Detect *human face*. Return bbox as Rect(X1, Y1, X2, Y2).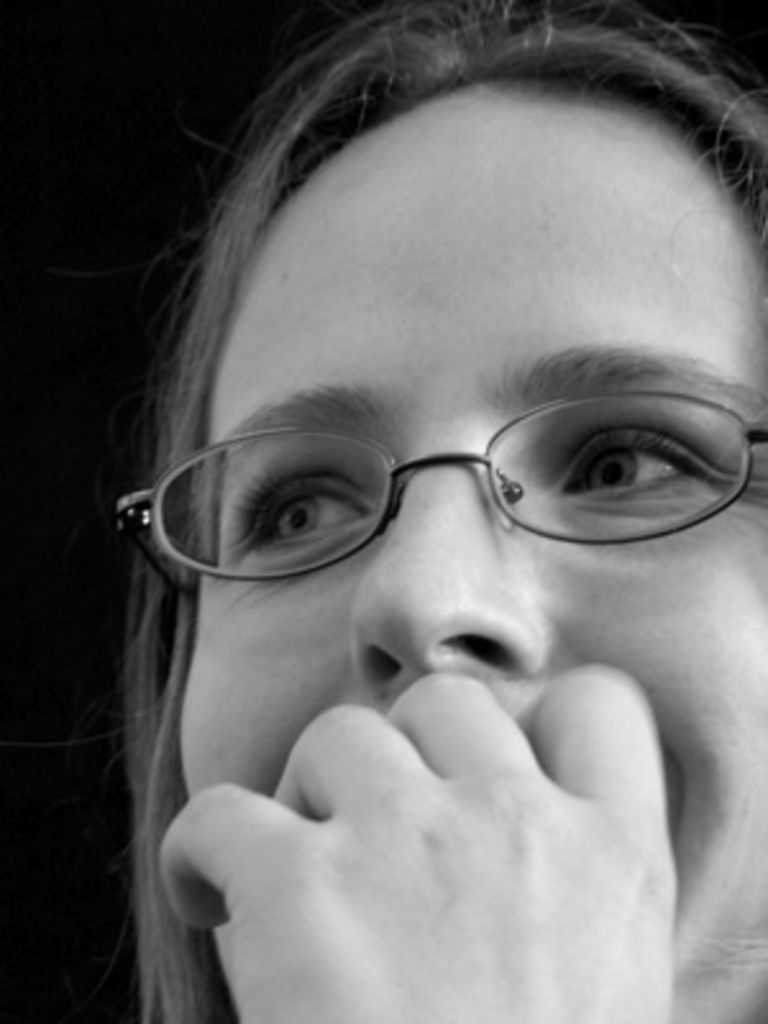
Rect(179, 92, 765, 1021).
